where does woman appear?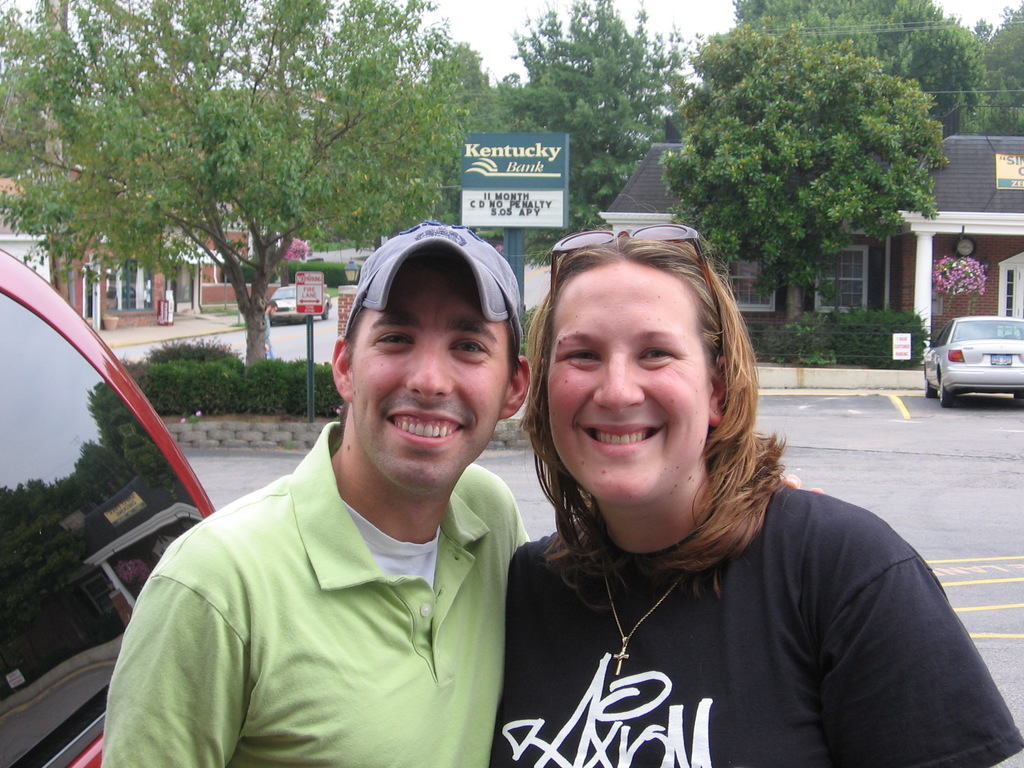
Appears at (463, 224, 961, 760).
